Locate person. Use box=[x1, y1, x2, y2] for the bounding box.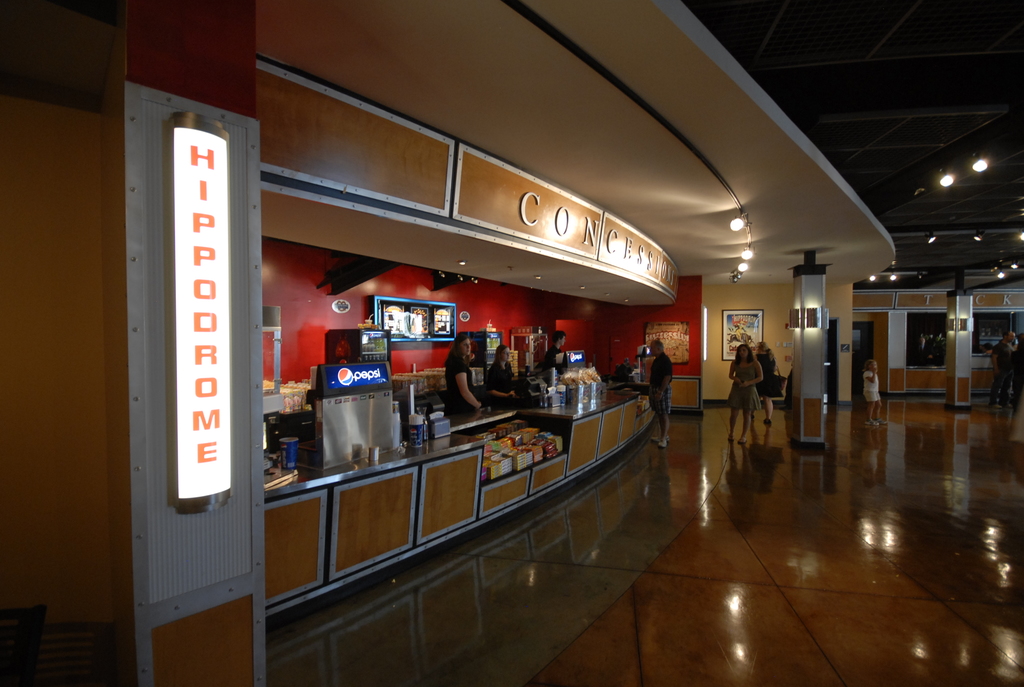
box=[643, 340, 678, 456].
